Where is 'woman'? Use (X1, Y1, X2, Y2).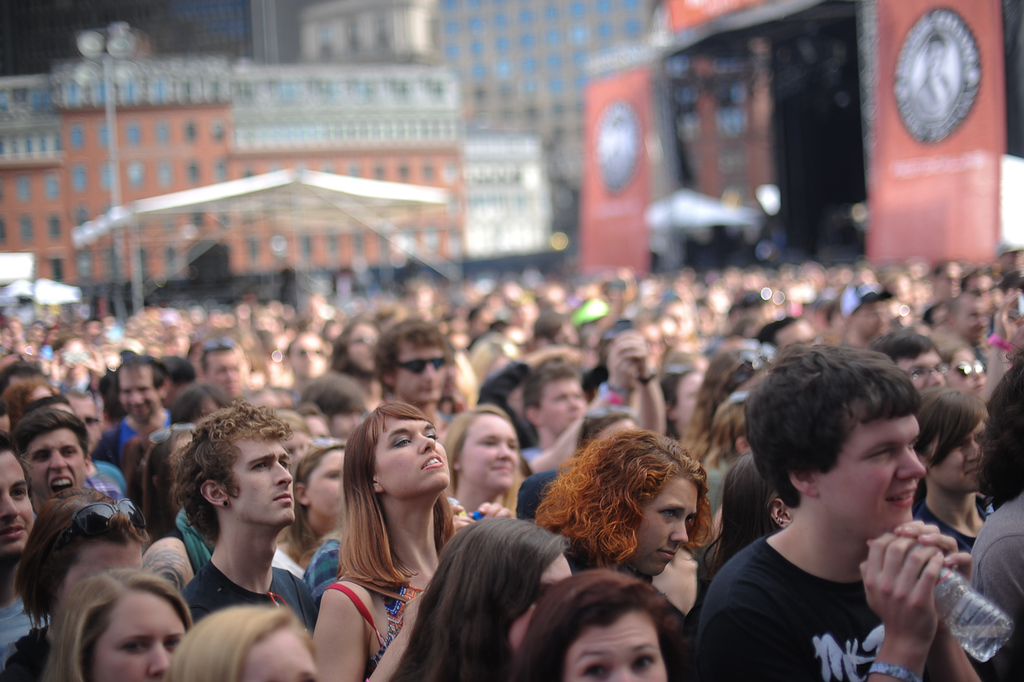
(35, 564, 196, 681).
